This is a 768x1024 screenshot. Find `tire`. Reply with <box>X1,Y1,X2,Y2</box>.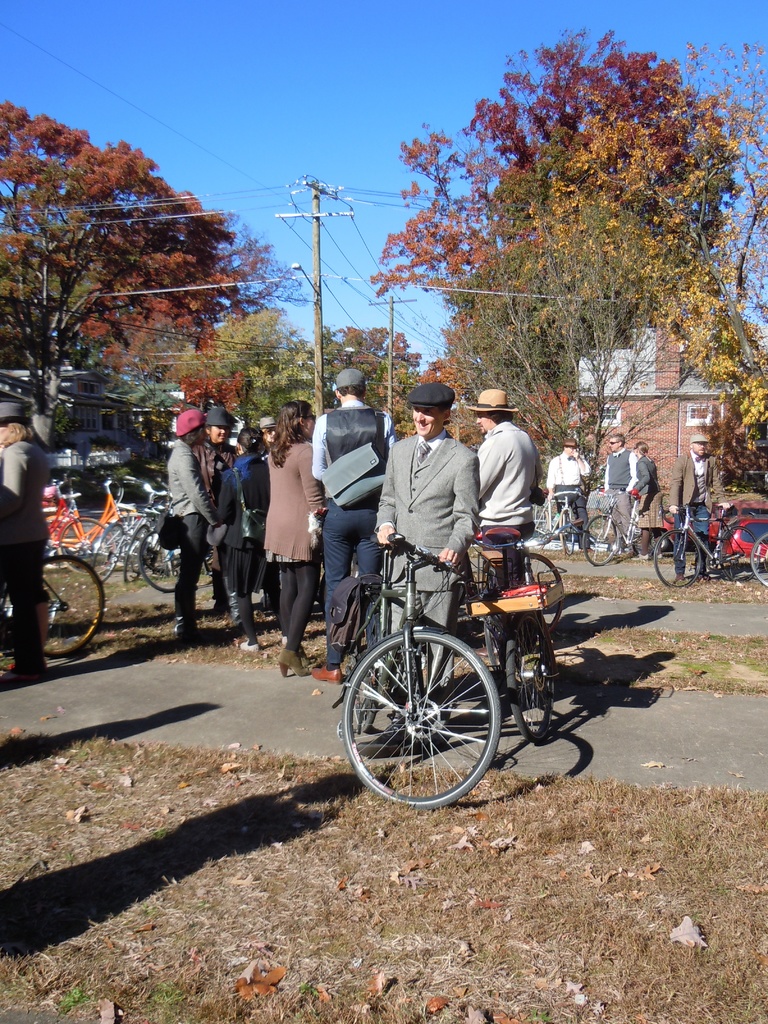
<box>127,531,153,580</box>.
